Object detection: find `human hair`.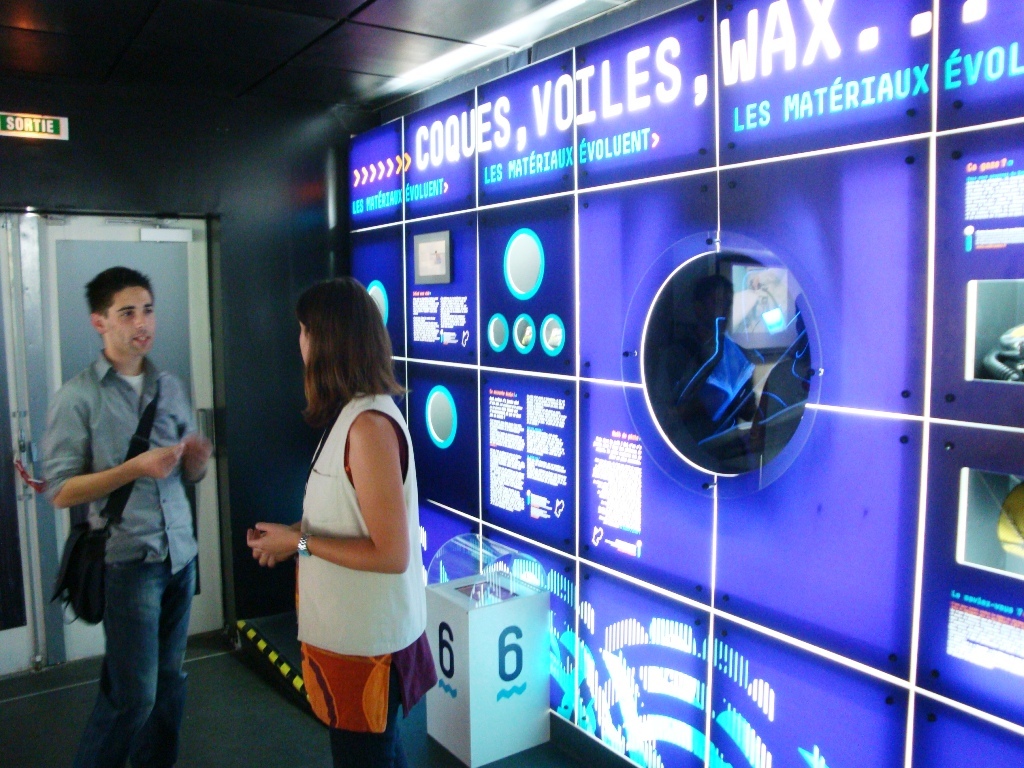
[x1=277, y1=287, x2=381, y2=421].
